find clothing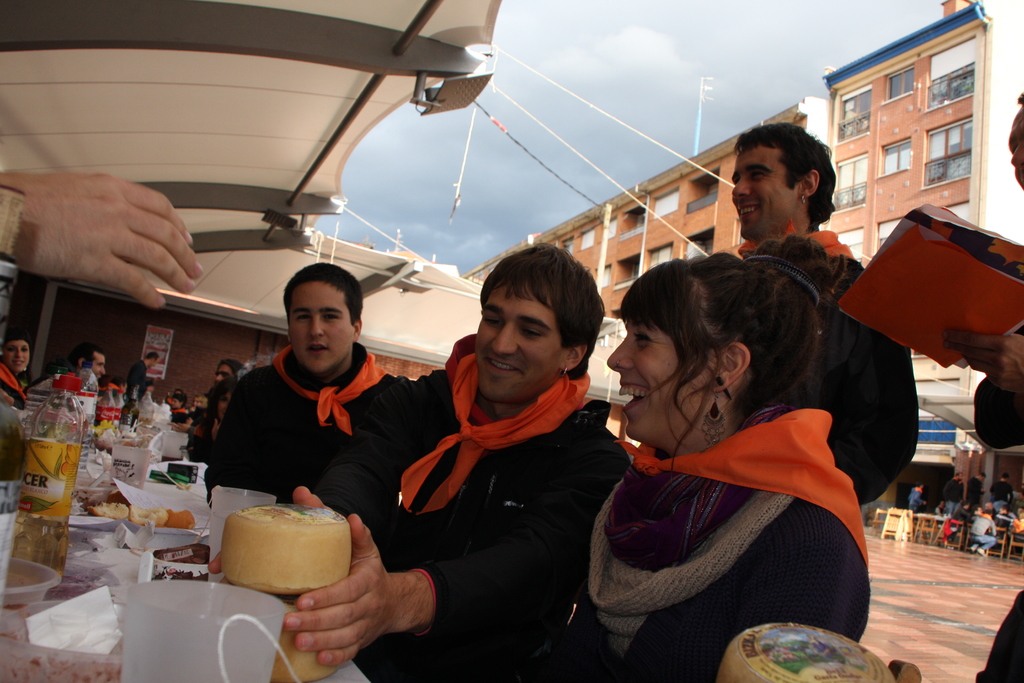
(170, 407, 192, 429)
